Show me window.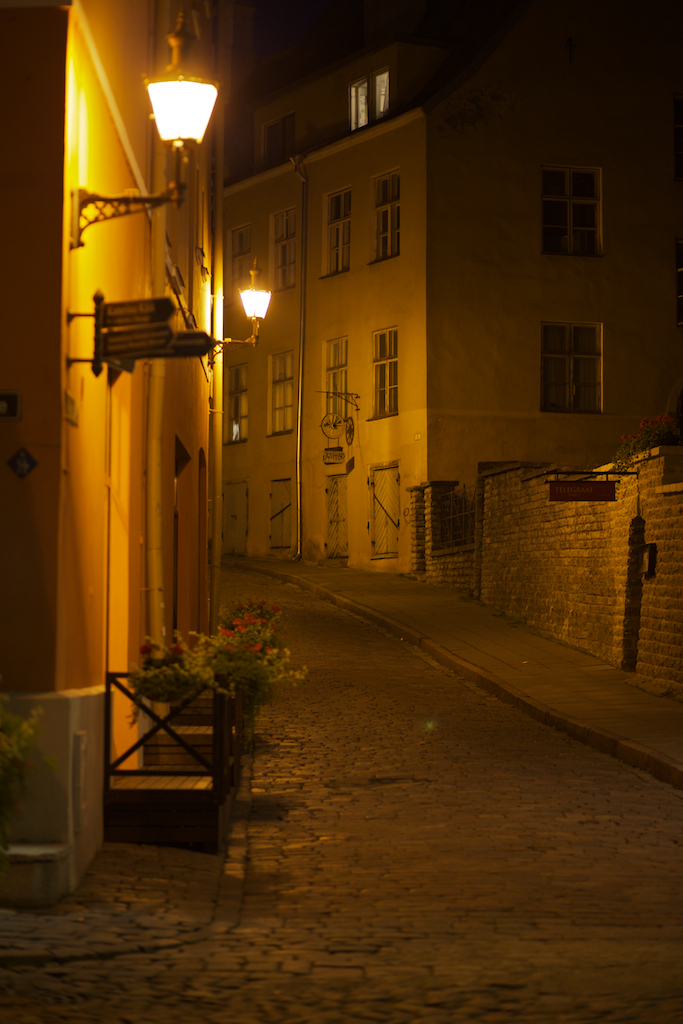
window is here: select_region(374, 173, 399, 254).
